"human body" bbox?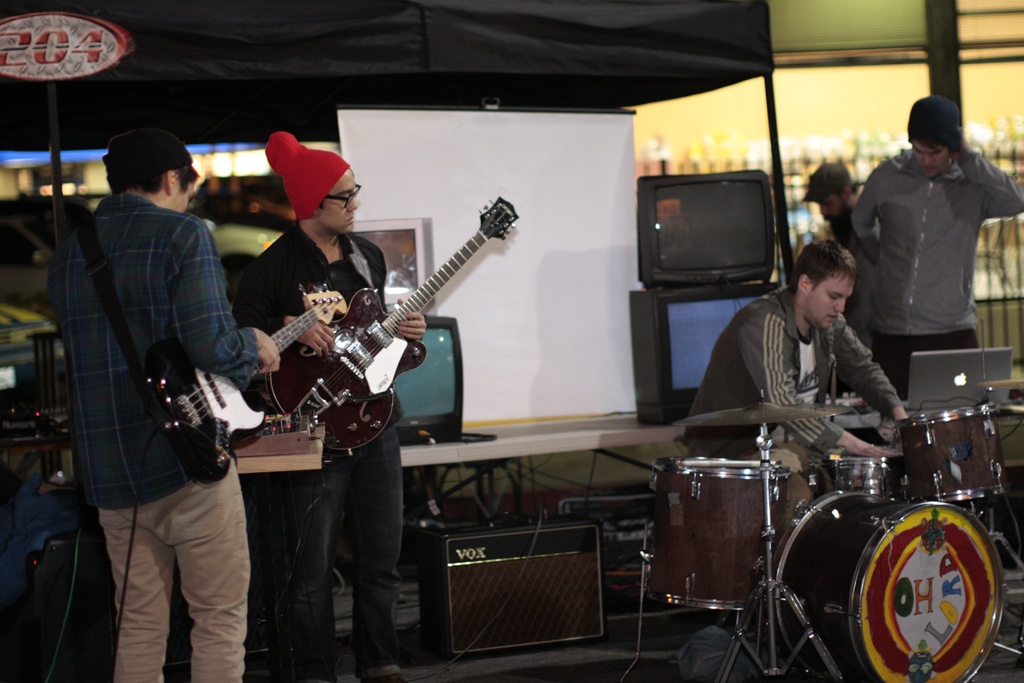
<bbox>225, 220, 430, 682</bbox>
